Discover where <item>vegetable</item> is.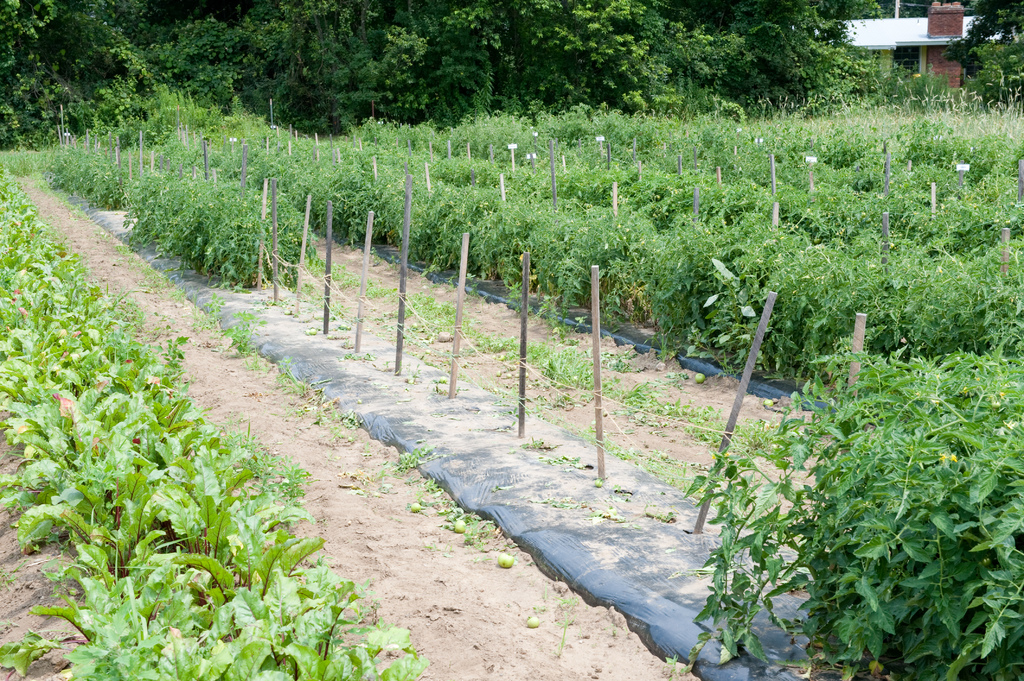
Discovered at rect(292, 236, 300, 246).
